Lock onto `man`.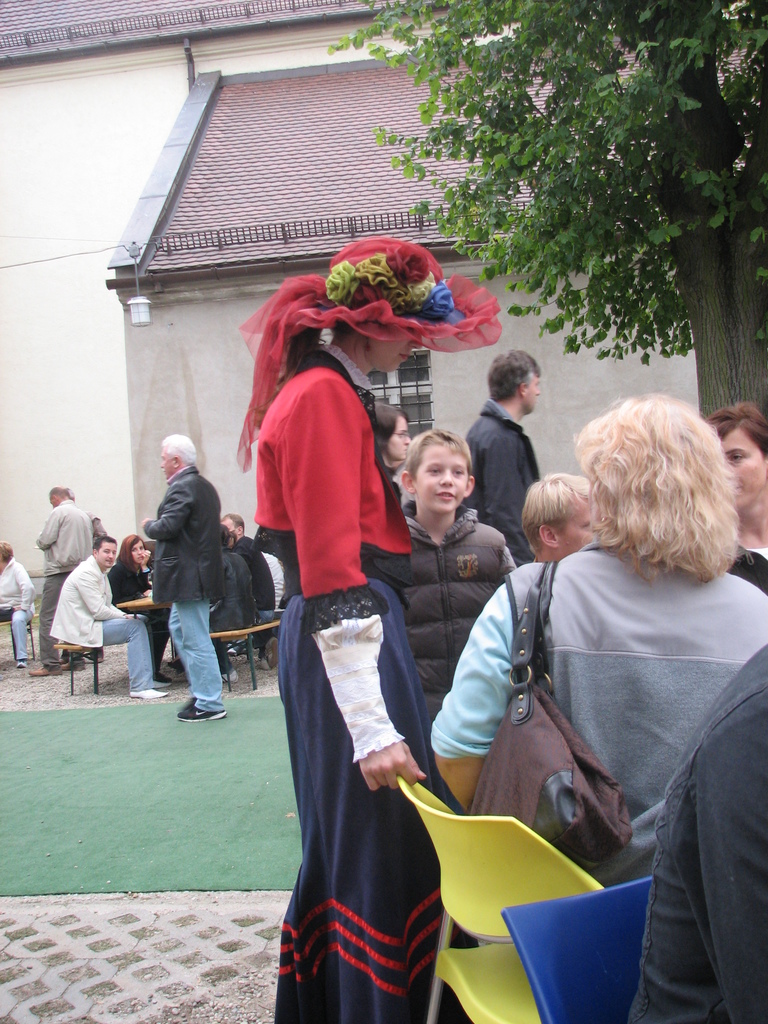
Locked: bbox=(28, 490, 98, 672).
